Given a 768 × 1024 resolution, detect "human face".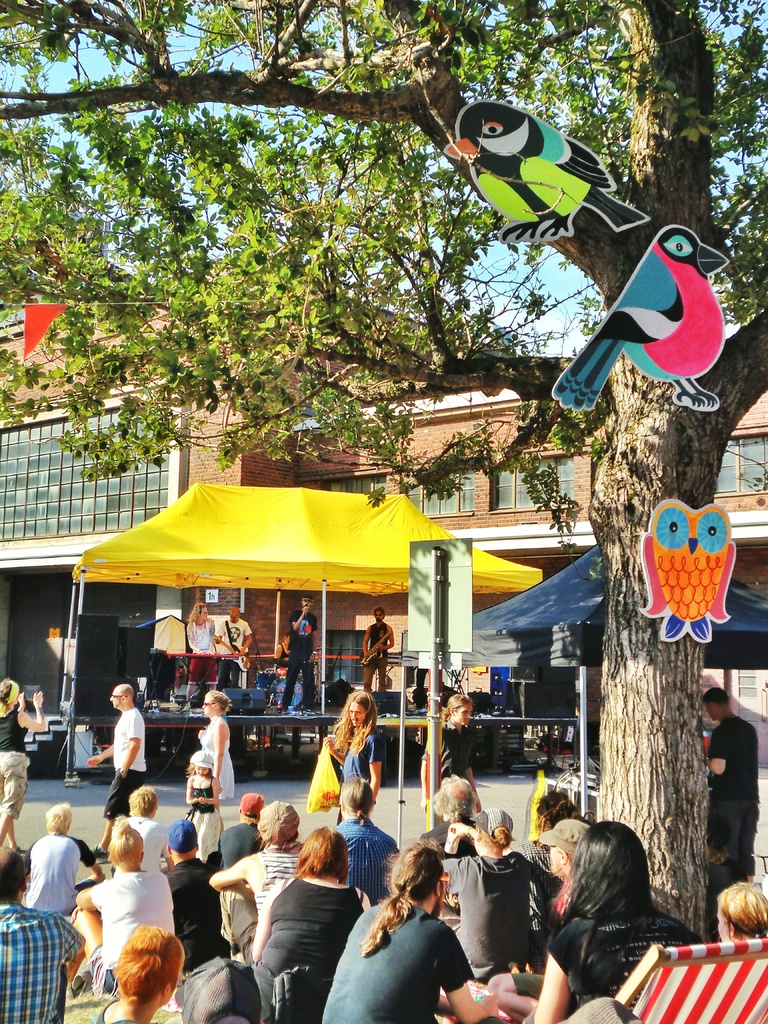
crop(108, 687, 120, 708).
